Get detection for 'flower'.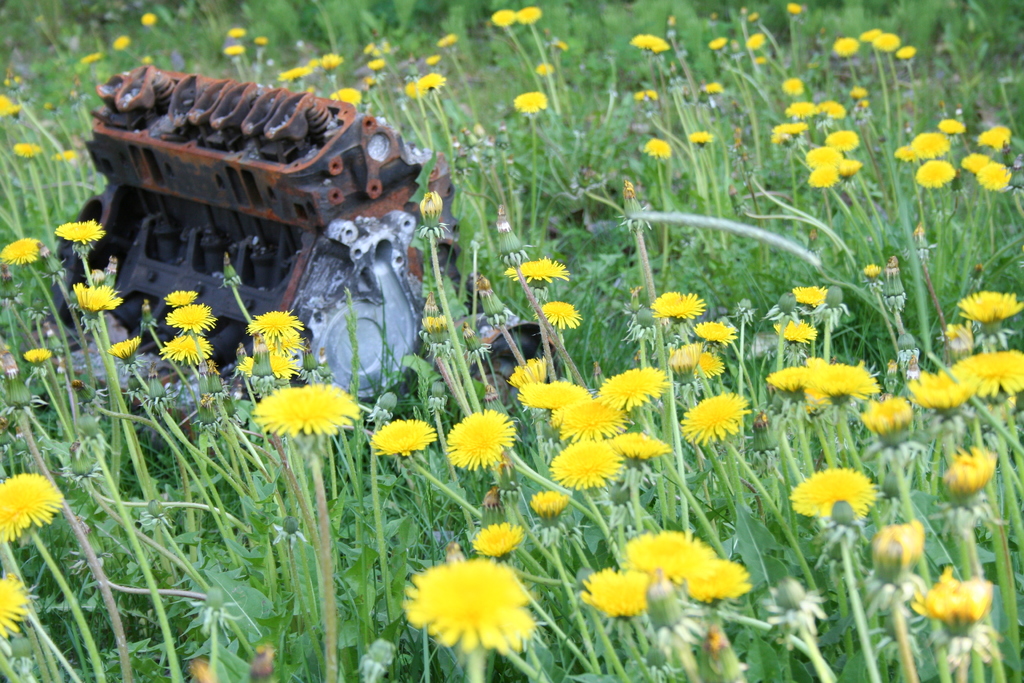
Detection: [54, 226, 105, 241].
